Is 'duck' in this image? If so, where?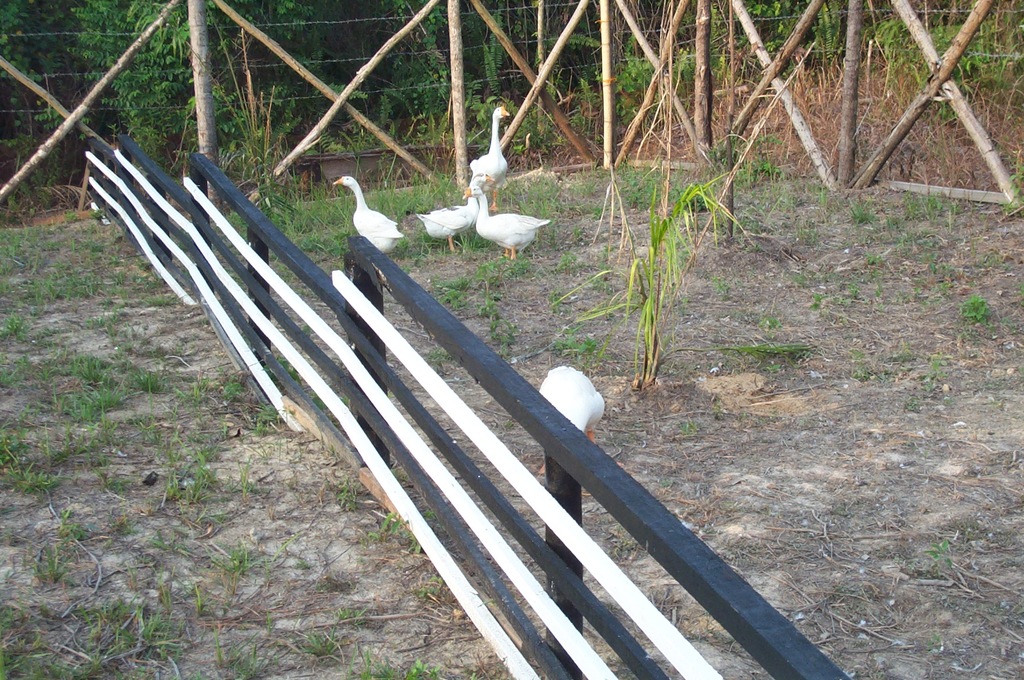
Yes, at box(419, 183, 478, 240).
